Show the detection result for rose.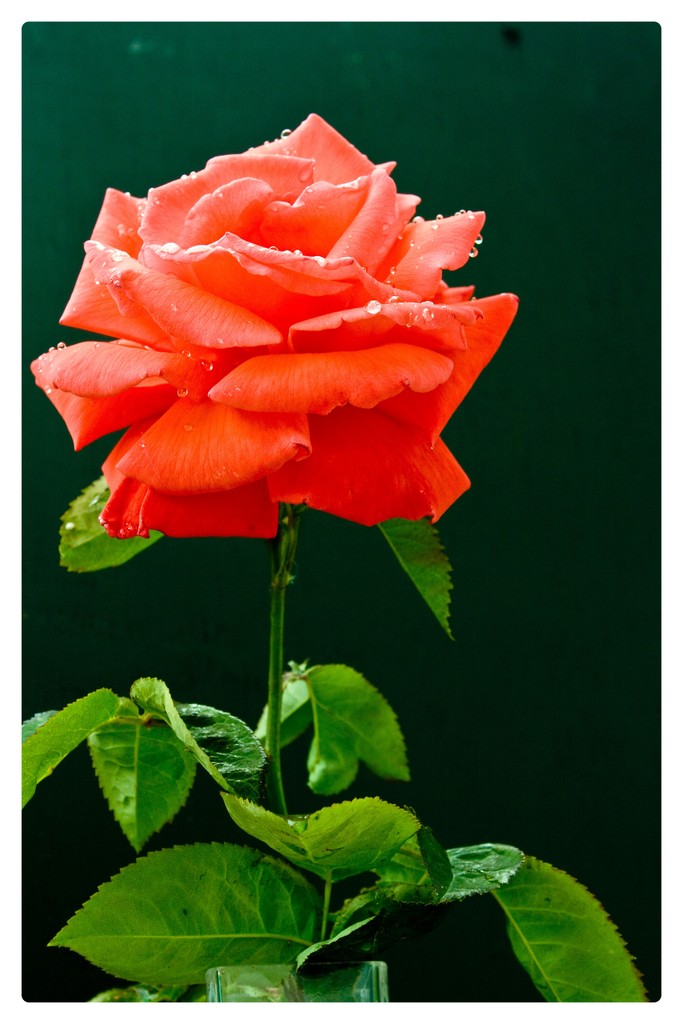
bbox=[26, 117, 518, 537].
